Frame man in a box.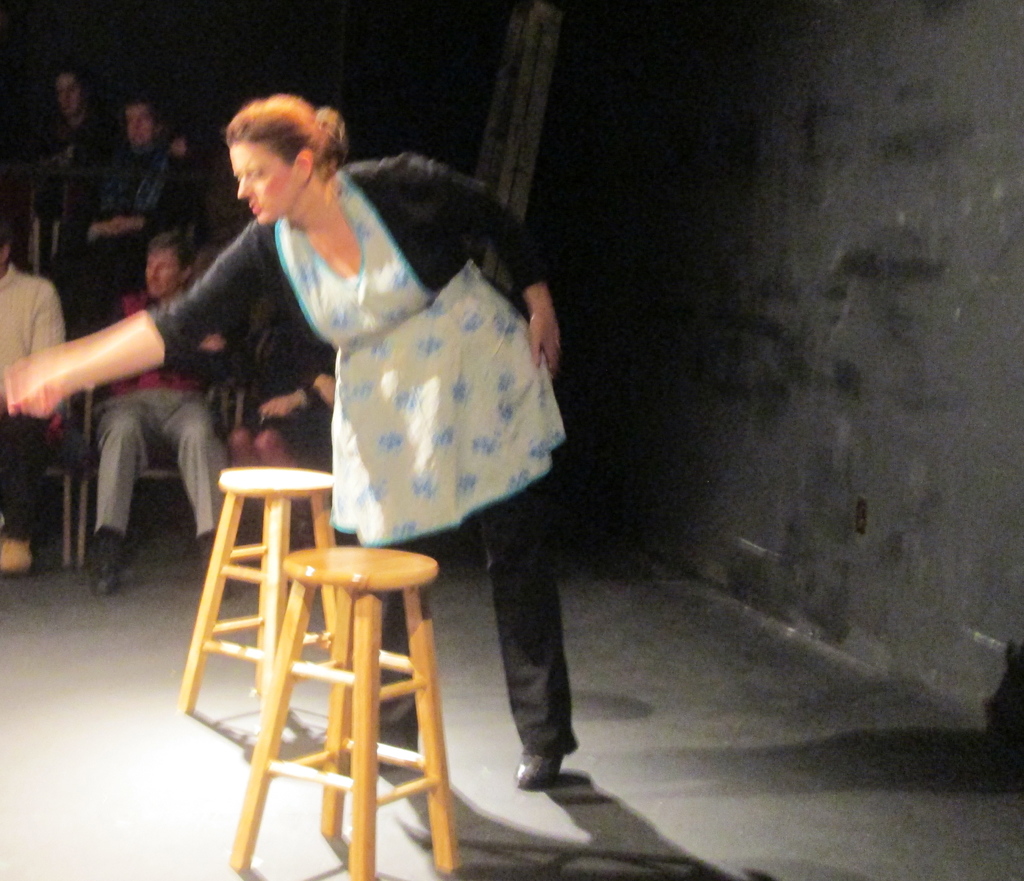
[x1=38, y1=62, x2=105, y2=204].
